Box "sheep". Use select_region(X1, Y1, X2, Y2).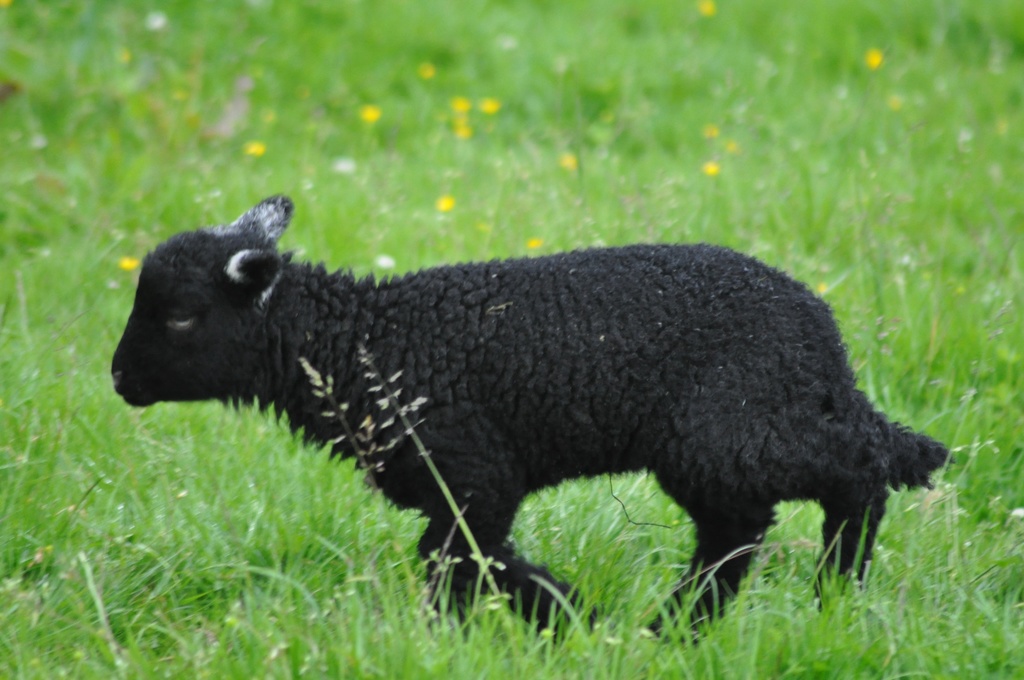
select_region(113, 197, 954, 658).
